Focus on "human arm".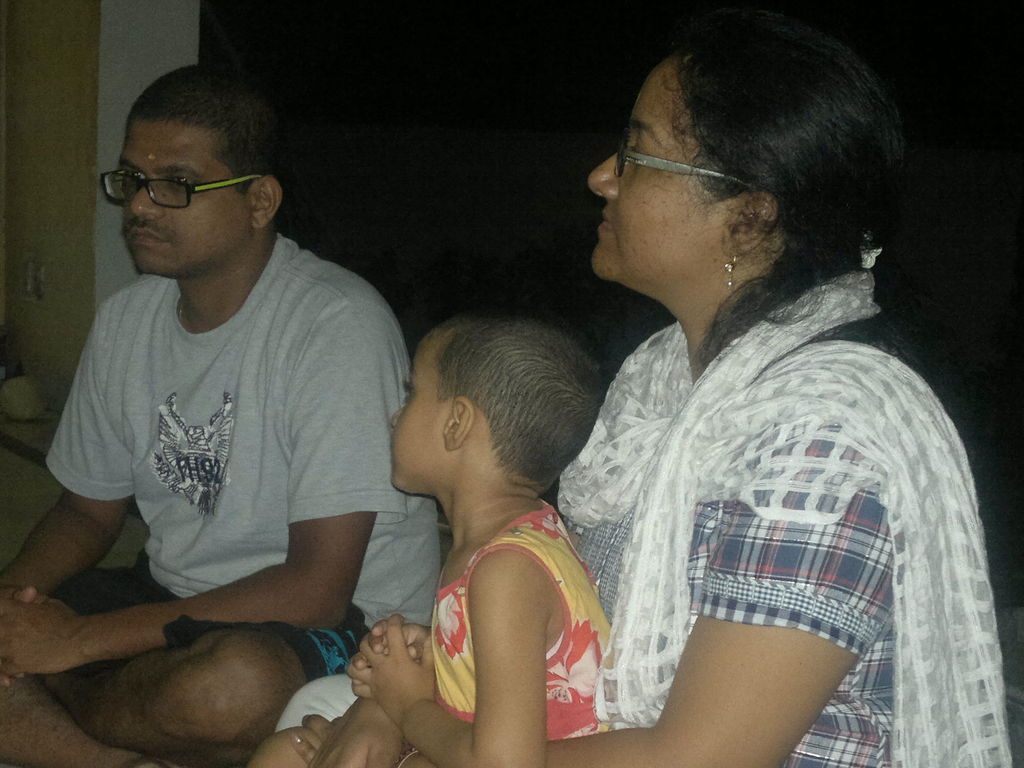
Focused at [x1=4, y1=284, x2=369, y2=678].
